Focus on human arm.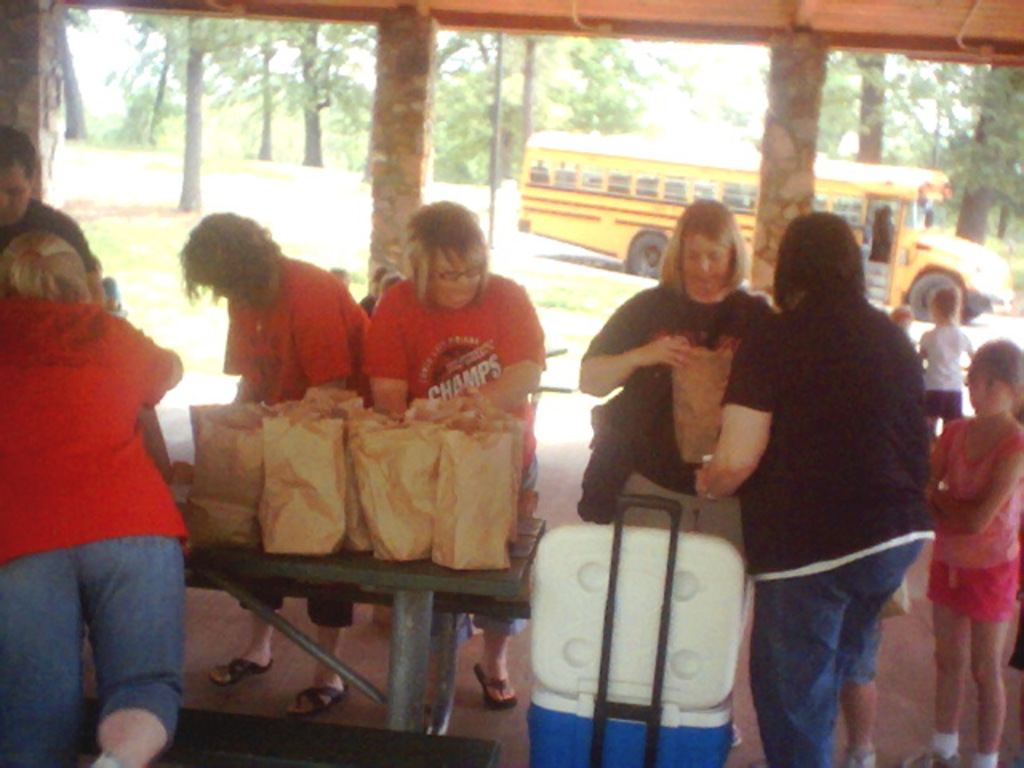
Focused at (x1=579, y1=301, x2=686, y2=406).
